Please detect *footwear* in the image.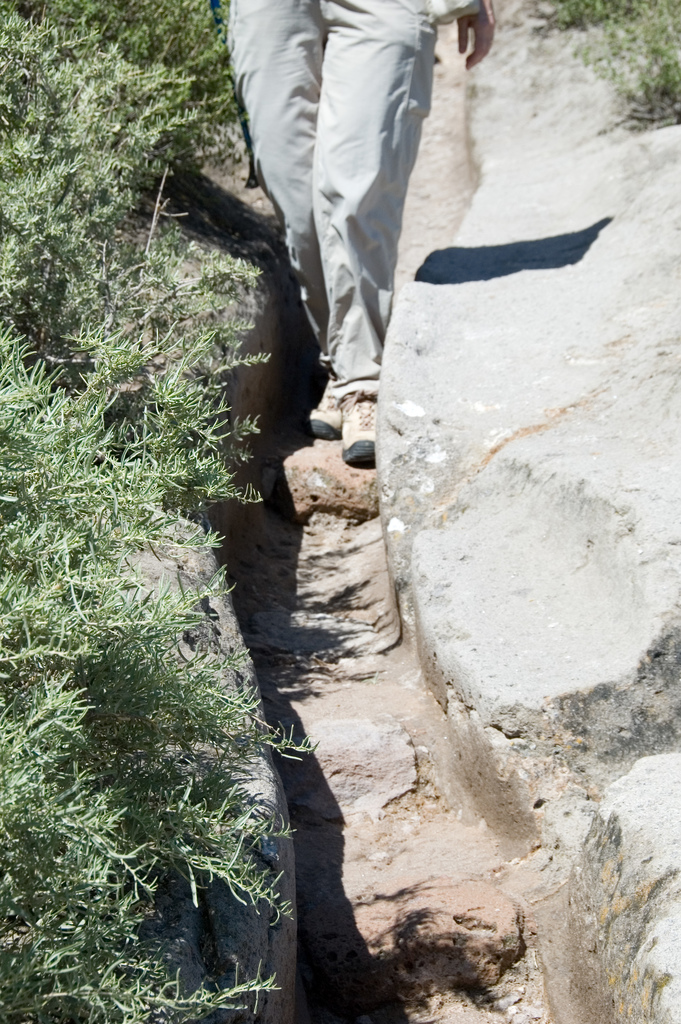
303:376:347:438.
